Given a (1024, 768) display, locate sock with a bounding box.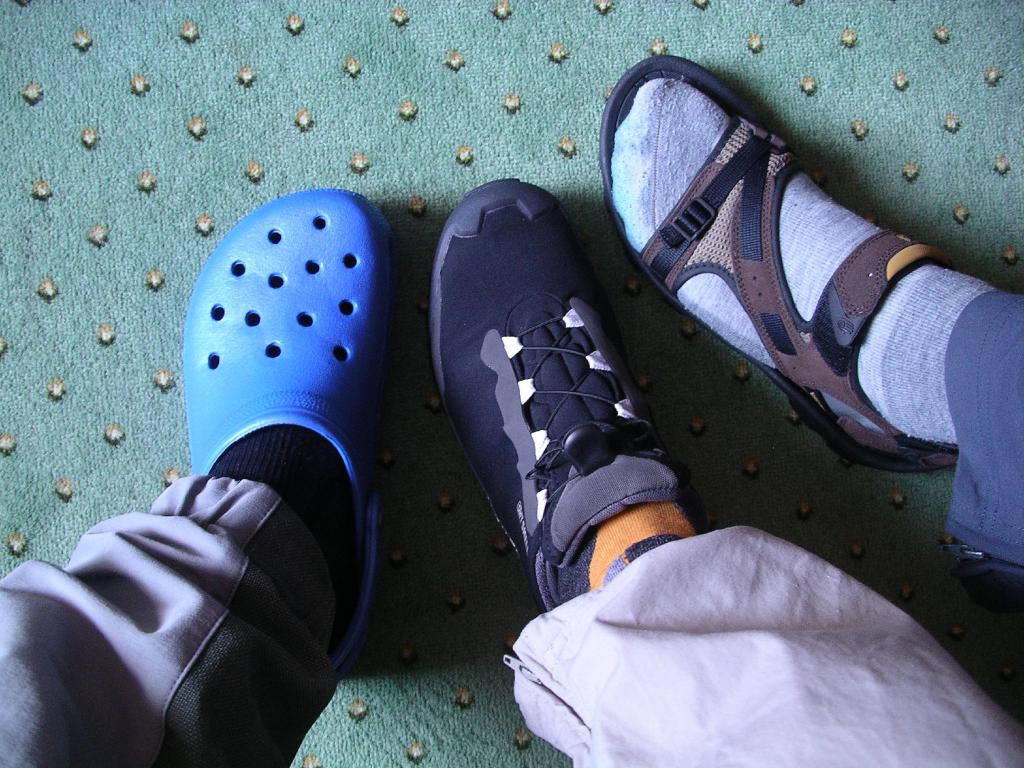
Located: locate(556, 500, 698, 602).
